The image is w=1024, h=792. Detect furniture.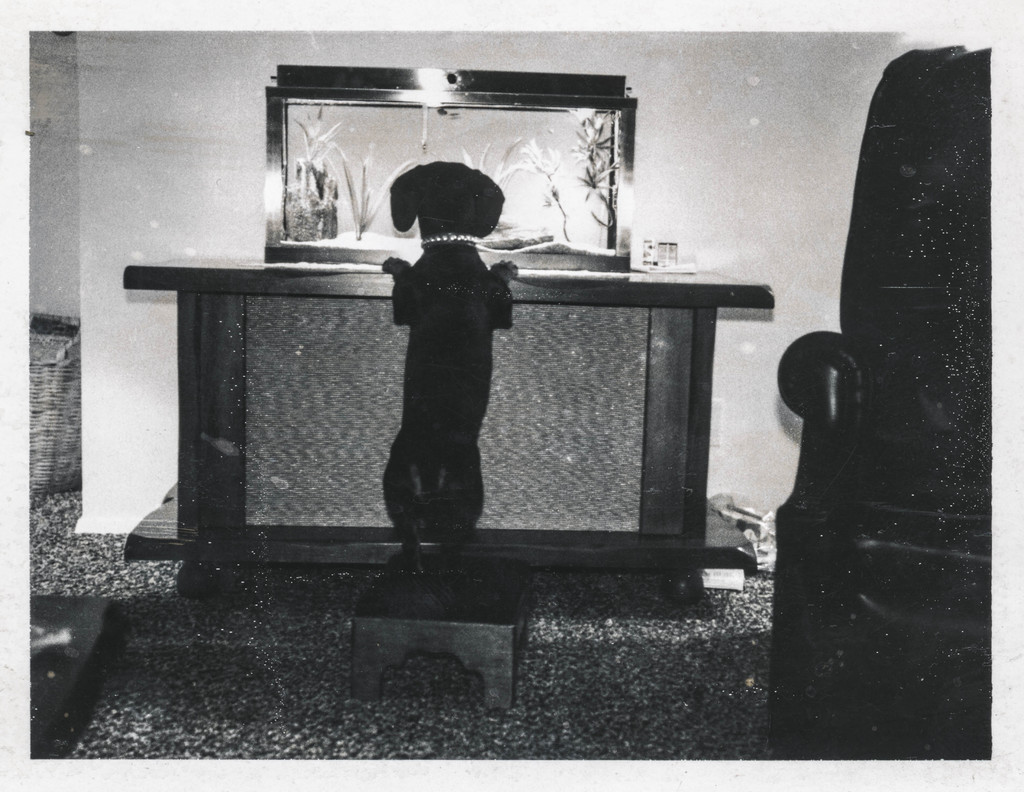
Detection: 774/42/992/764.
